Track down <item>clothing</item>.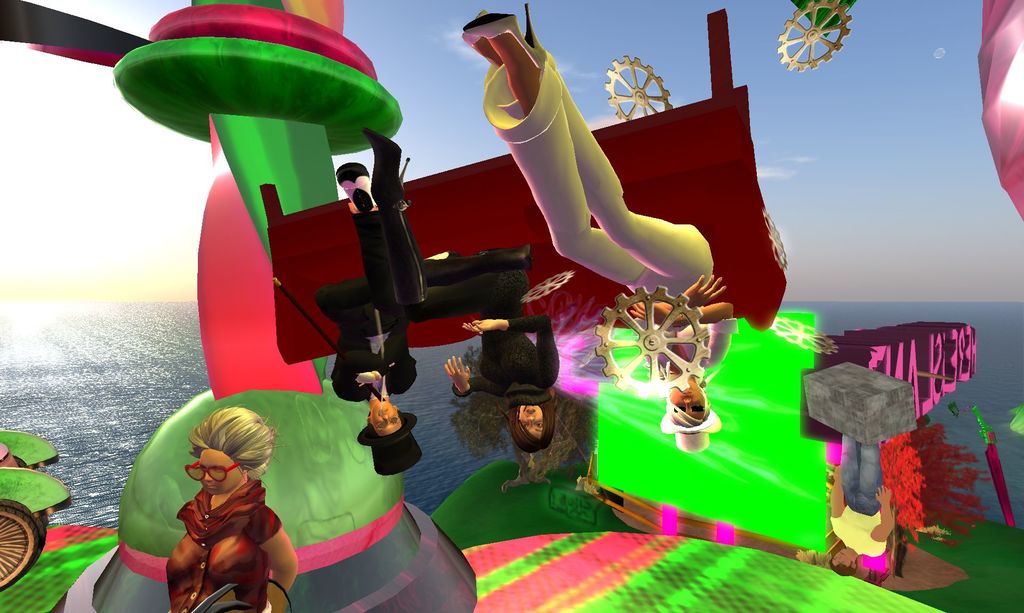
Tracked to x1=372 y1=203 x2=552 y2=393.
